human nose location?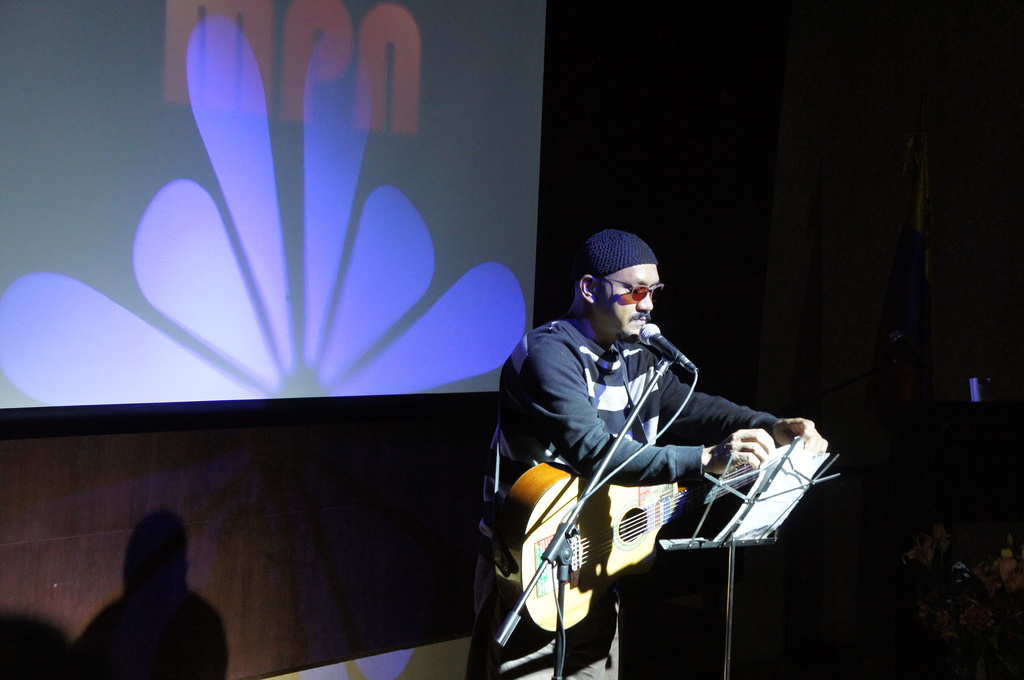
rect(634, 291, 653, 313)
